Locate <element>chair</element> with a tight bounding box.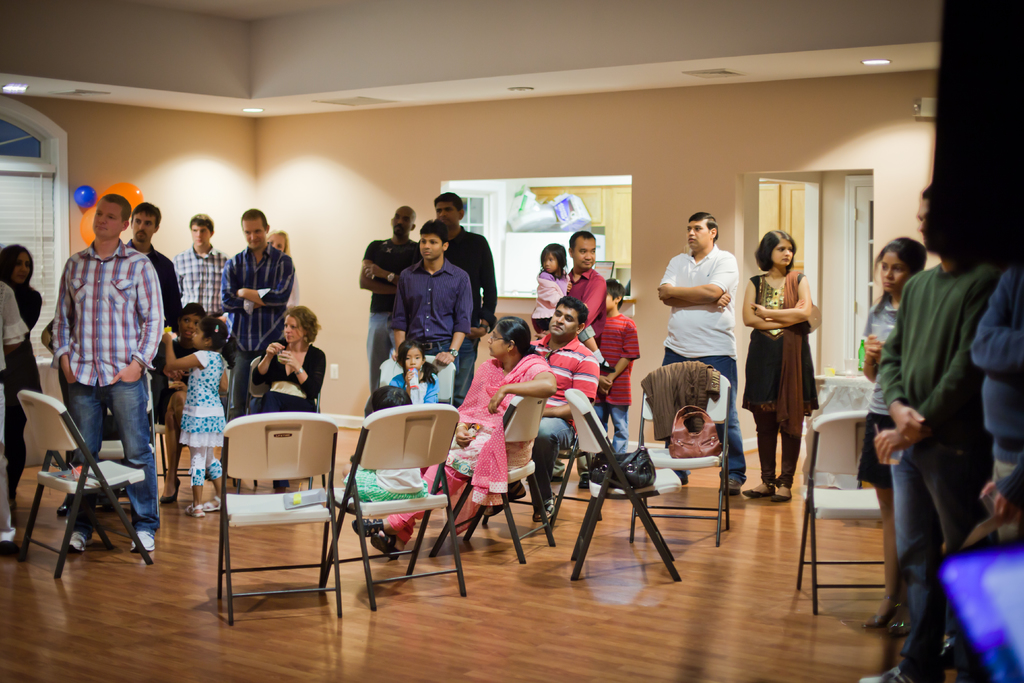
select_region(92, 372, 160, 508).
